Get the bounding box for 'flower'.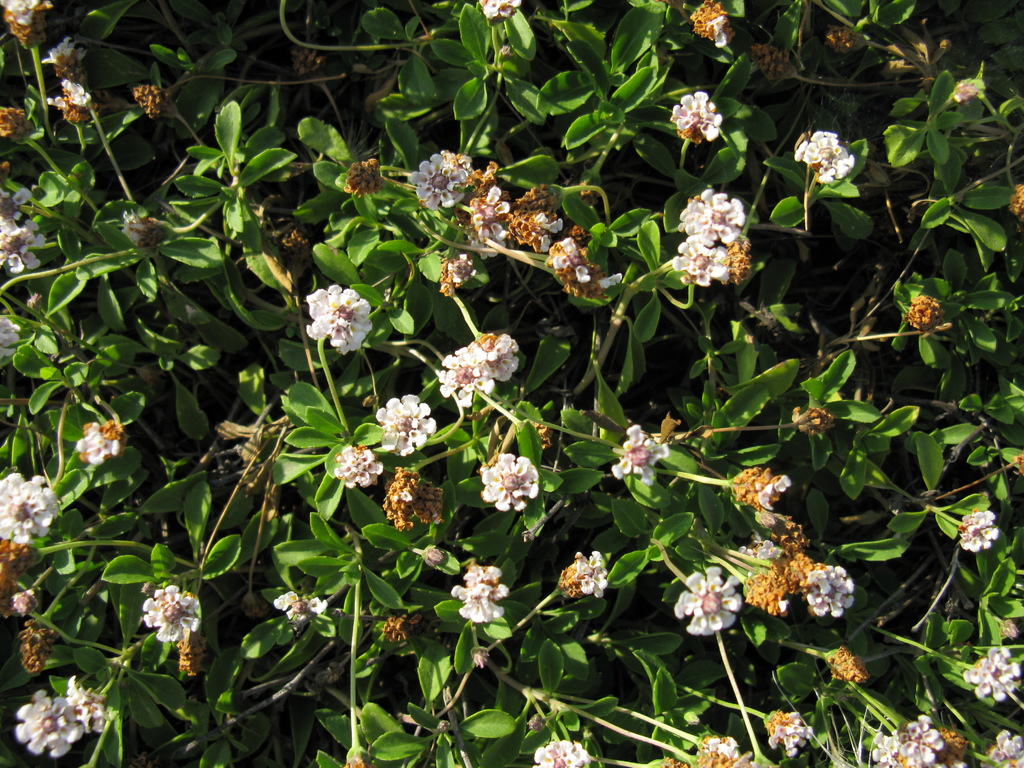
bbox=[535, 739, 591, 767].
